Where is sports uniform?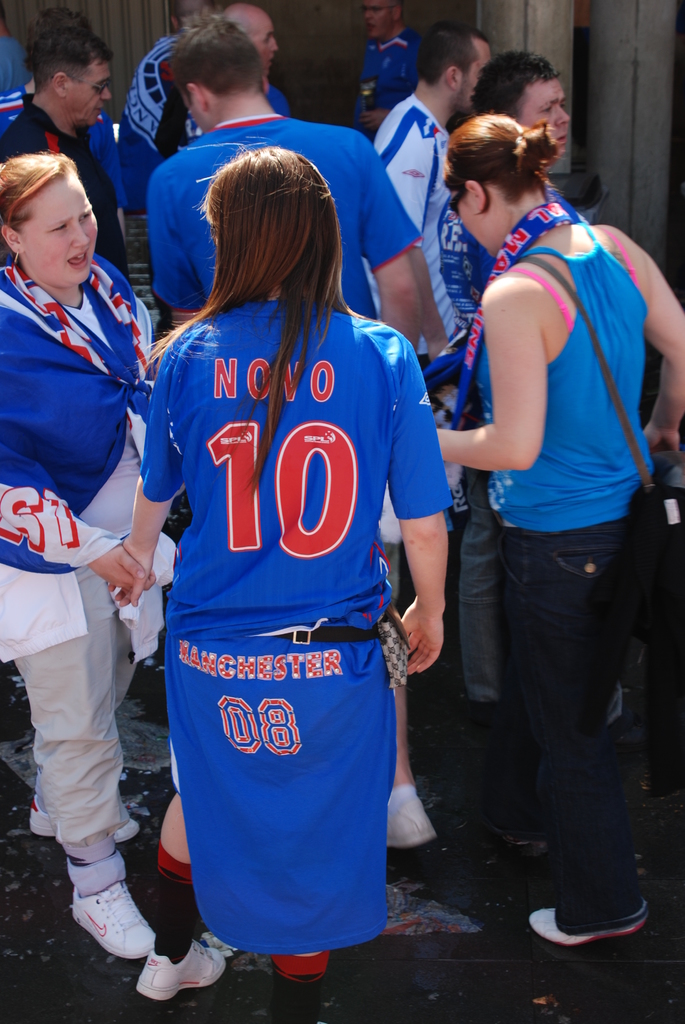
box=[120, 36, 184, 210].
